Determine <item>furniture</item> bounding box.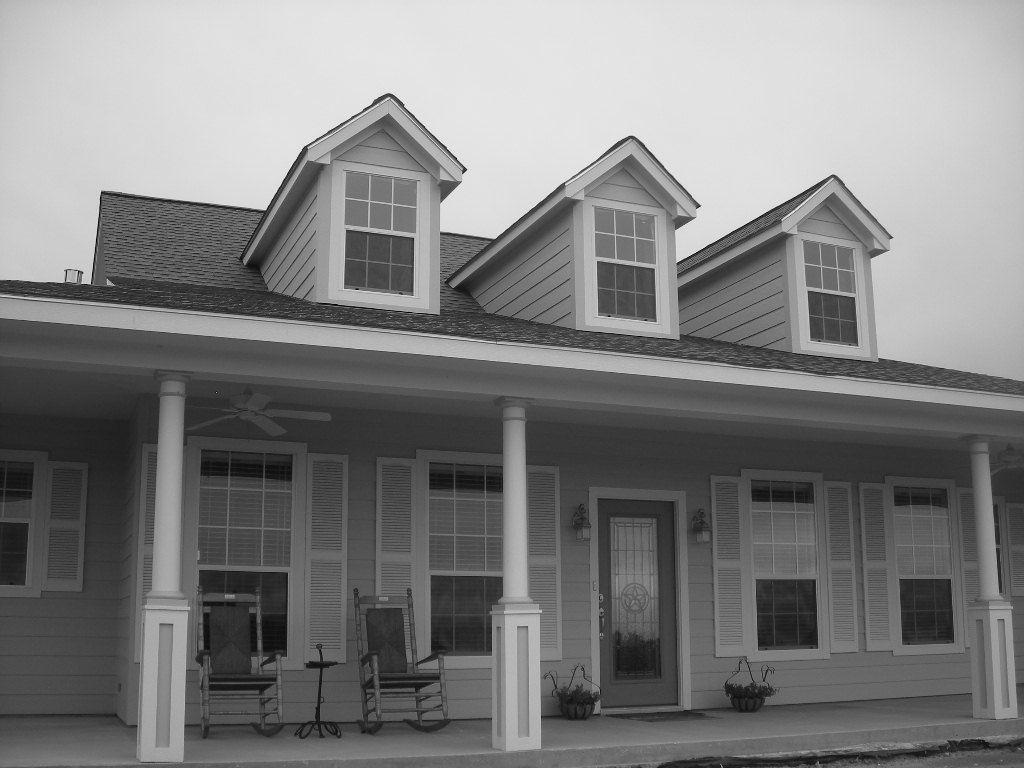
Determined: region(294, 644, 342, 737).
